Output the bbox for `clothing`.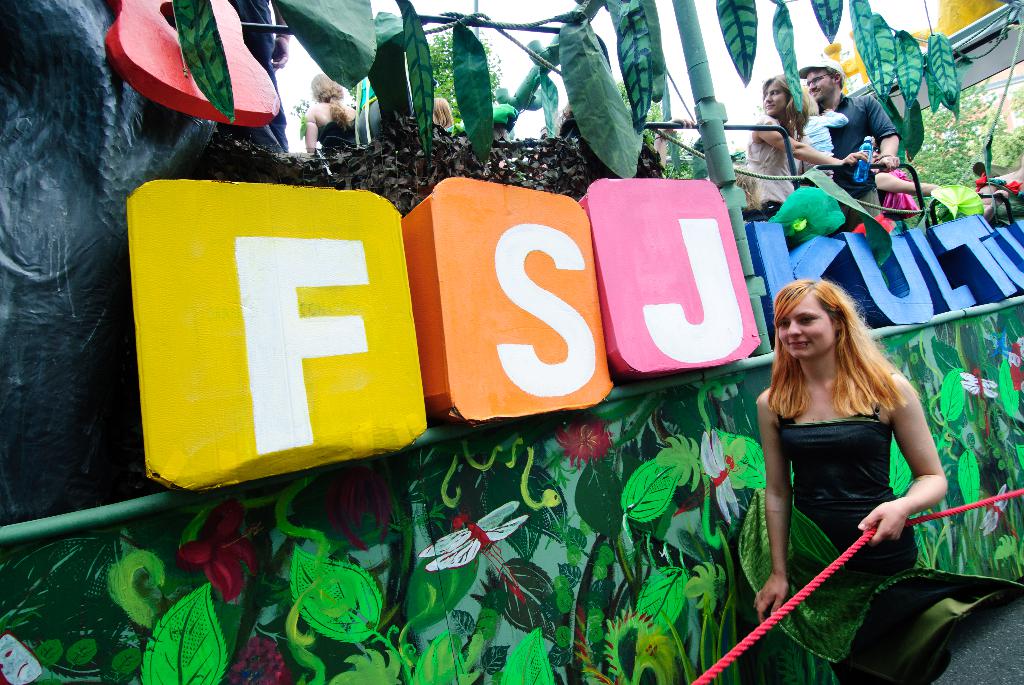
792:105:849:174.
